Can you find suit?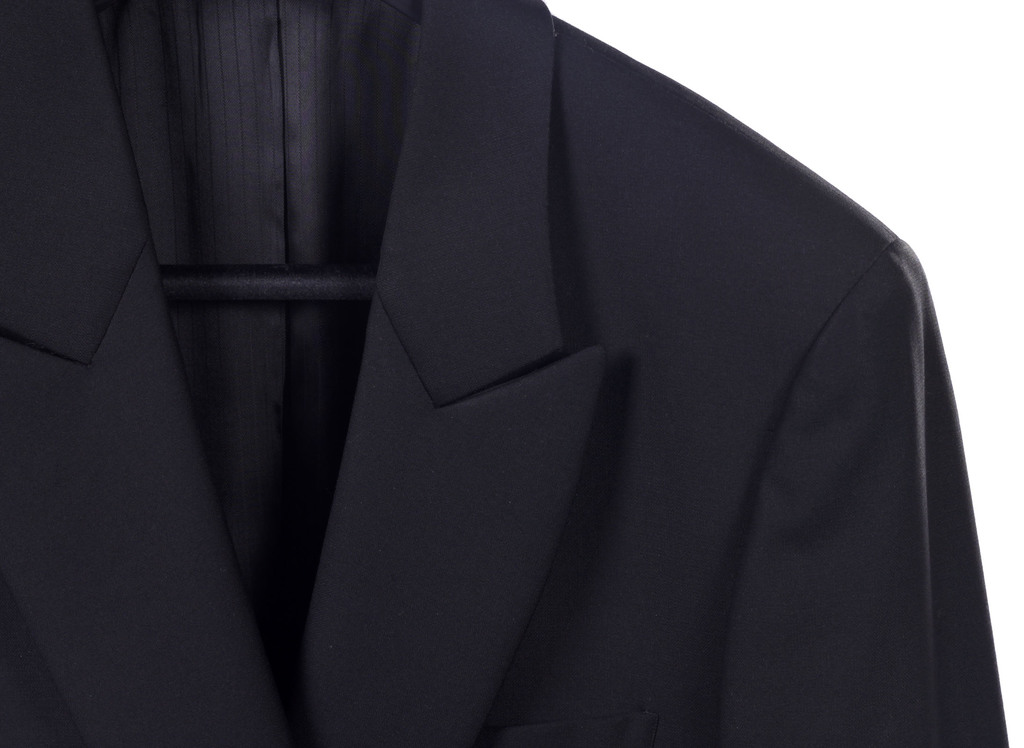
Yes, bounding box: 93,0,927,723.
